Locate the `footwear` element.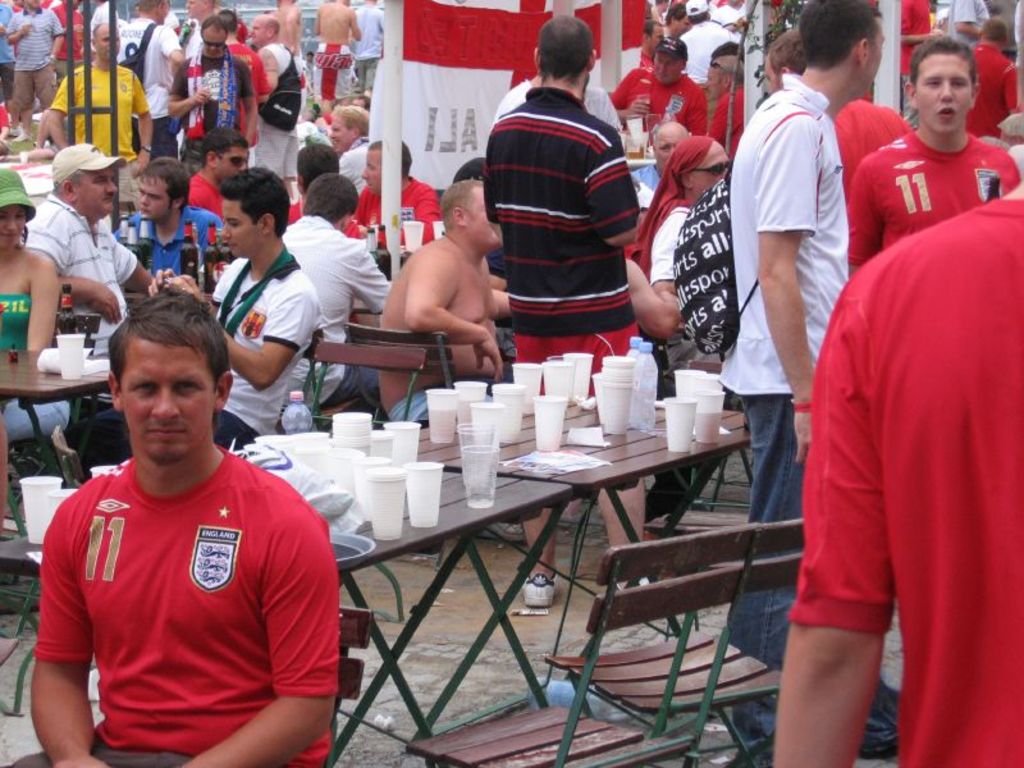
Element bbox: [x1=520, y1=571, x2=557, y2=605].
